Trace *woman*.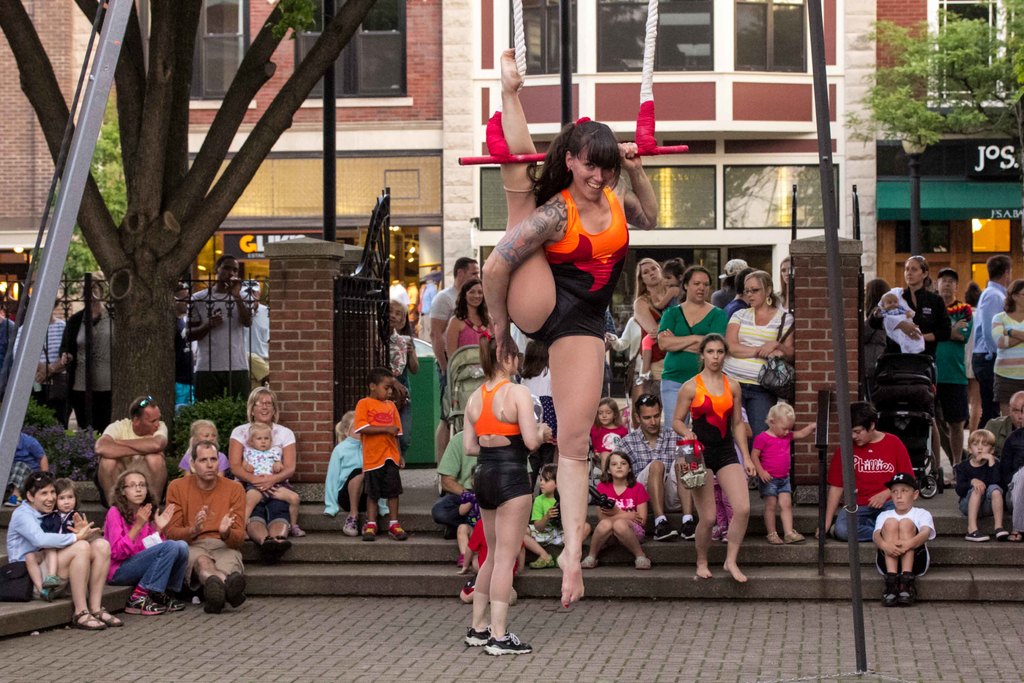
Traced to [x1=659, y1=268, x2=725, y2=430].
